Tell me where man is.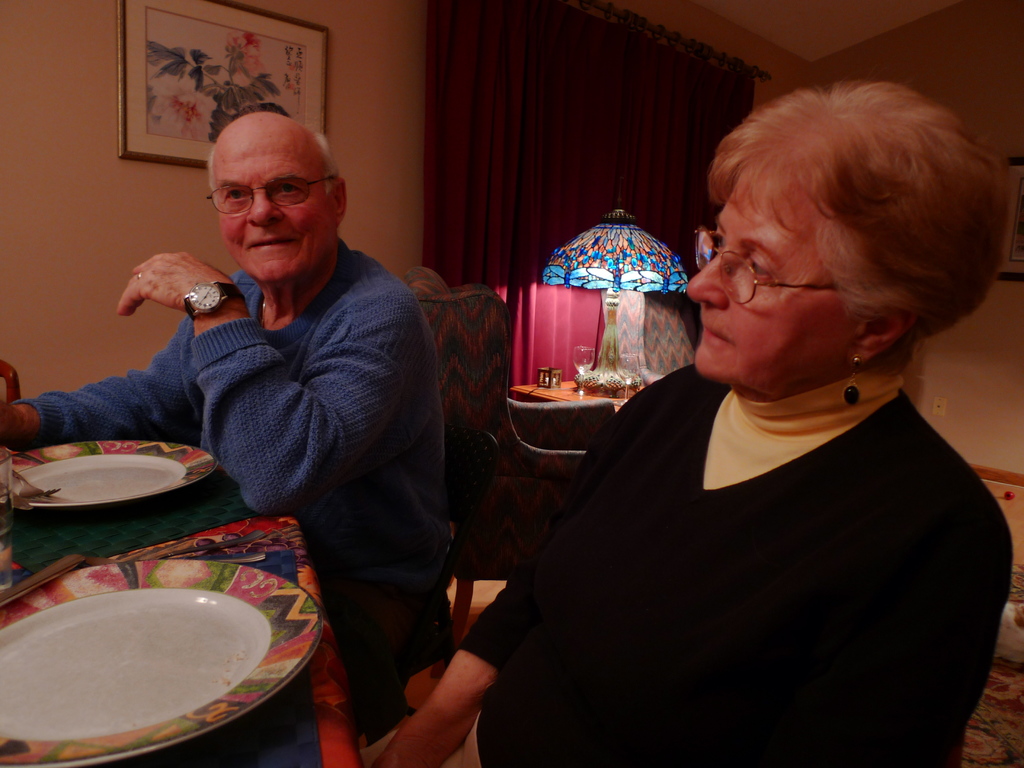
man is at 93:116:458:655.
